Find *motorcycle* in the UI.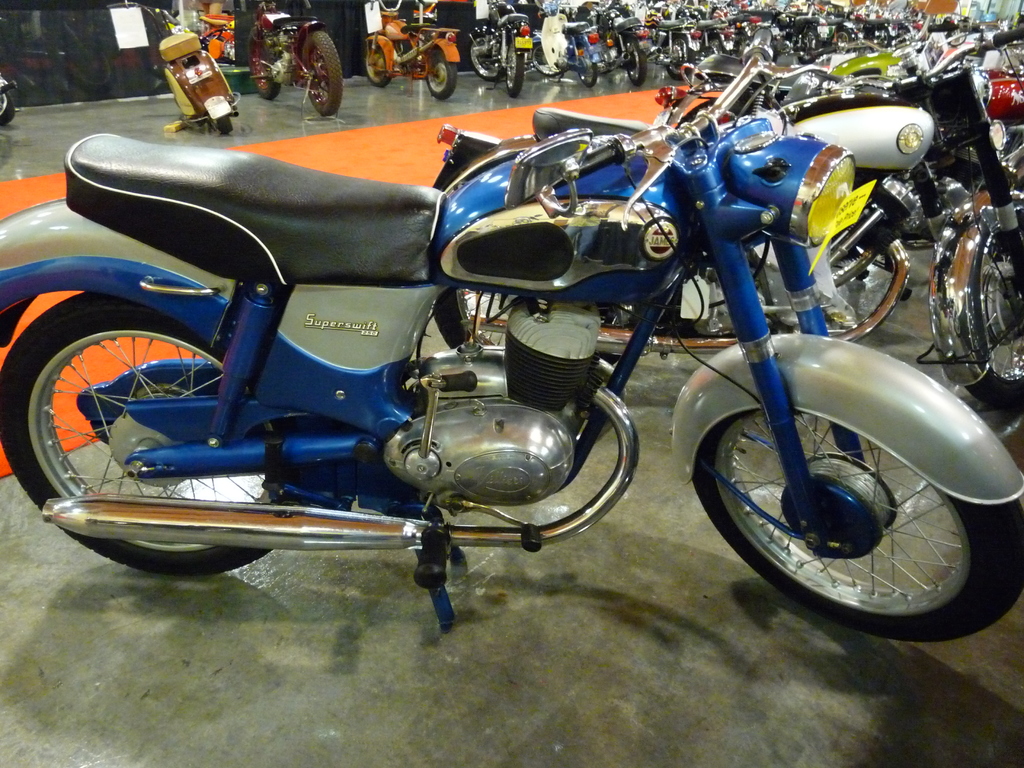
UI element at <bbox>243, 0, 342, 114</bbox>.
